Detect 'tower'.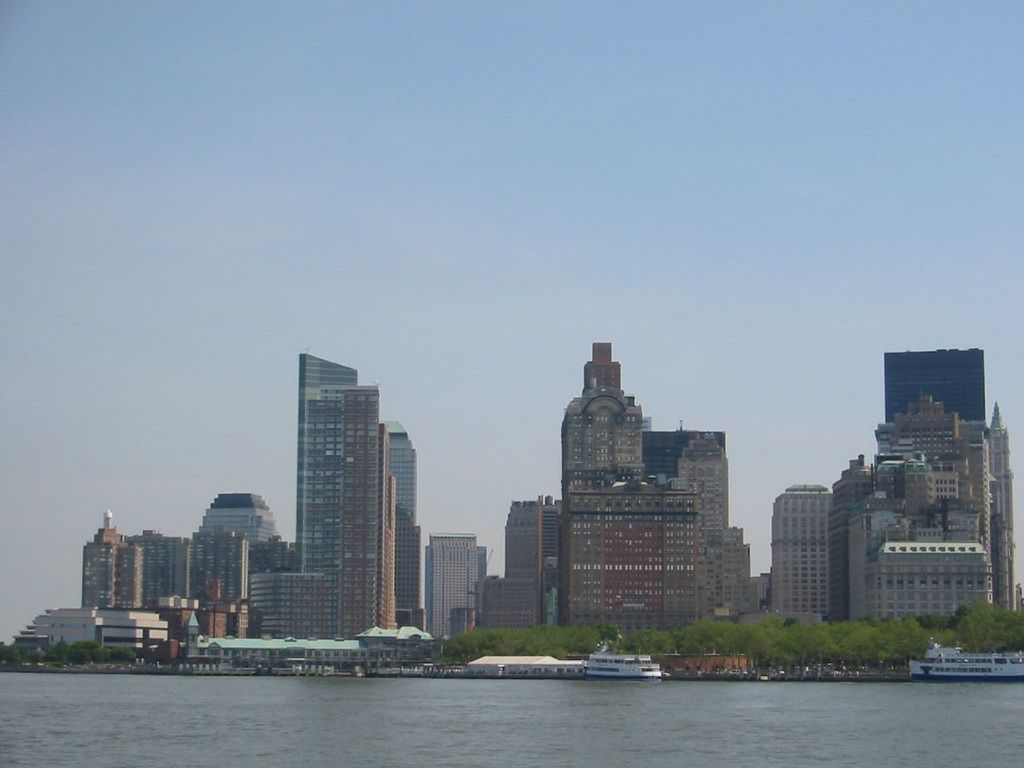
Detected at x1=421, y1=510, x2=489, y2=632.
